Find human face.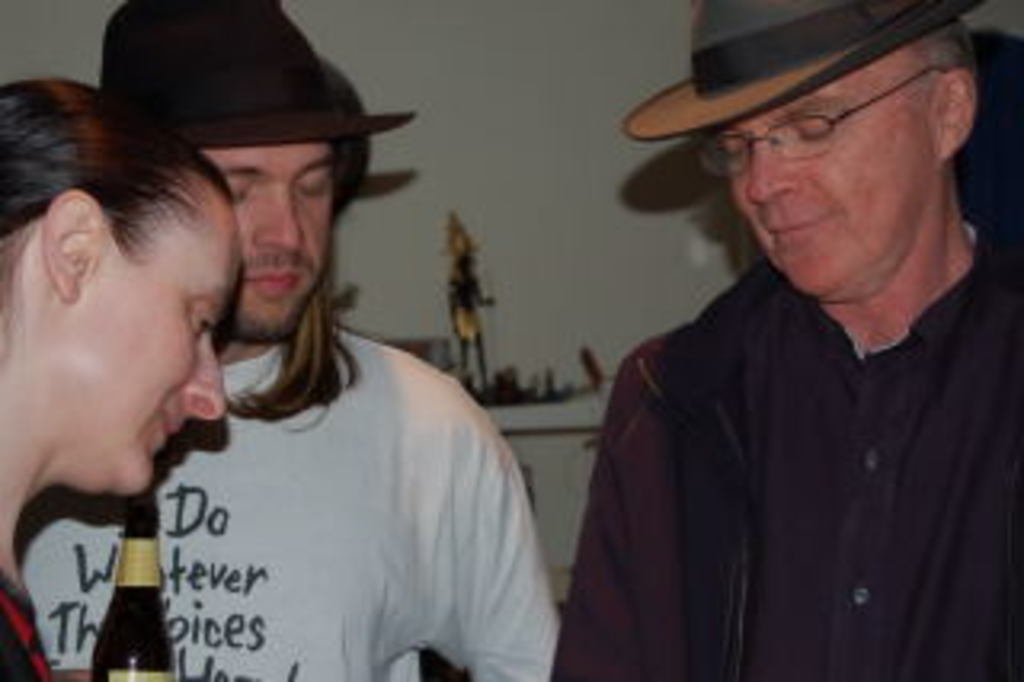
(202,147,336,343).
